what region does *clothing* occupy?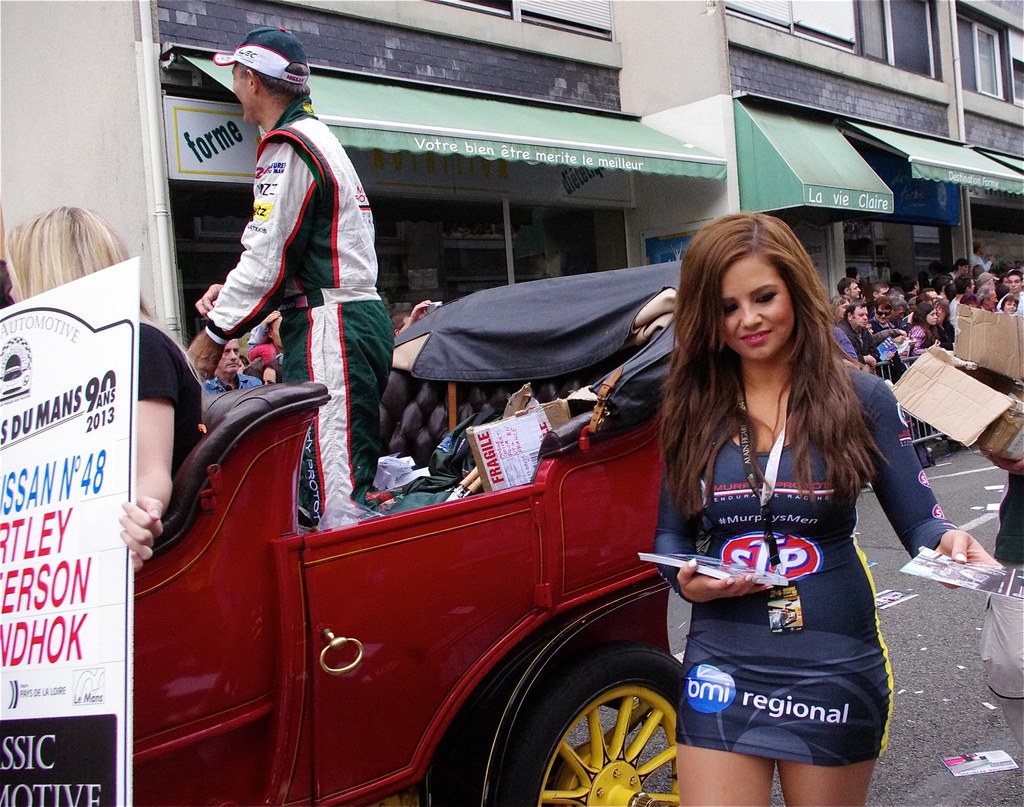
629:307:934:740.
